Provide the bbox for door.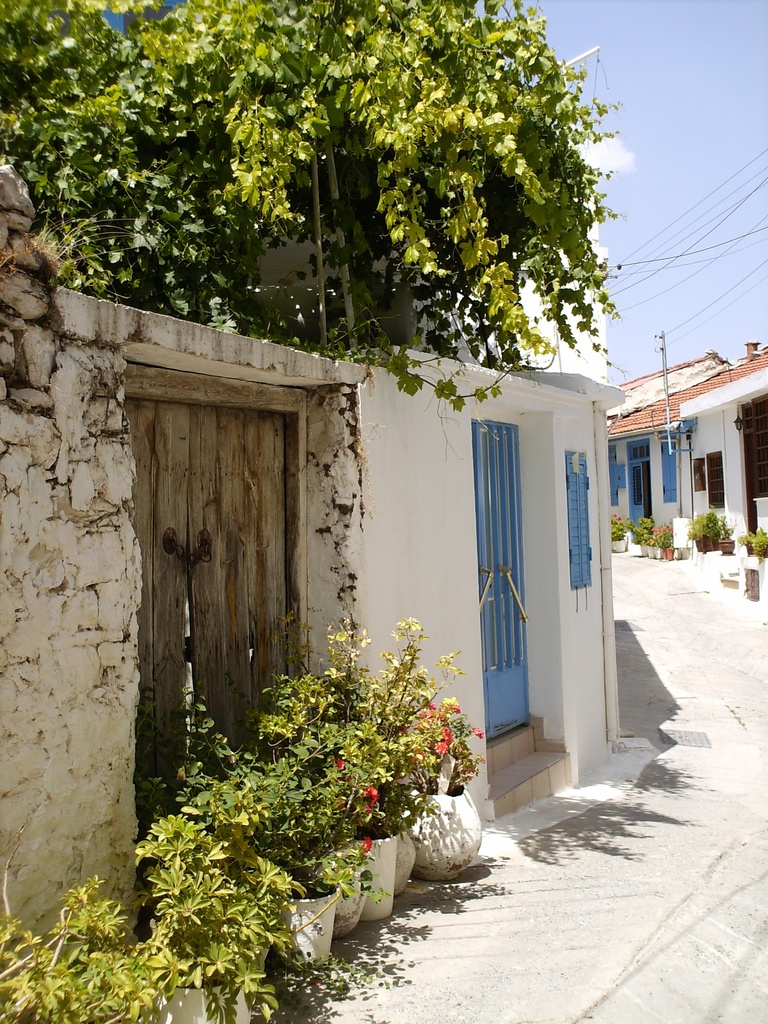
{"left": 122, "top": 397, "right": 300, "bottom": 881}.
